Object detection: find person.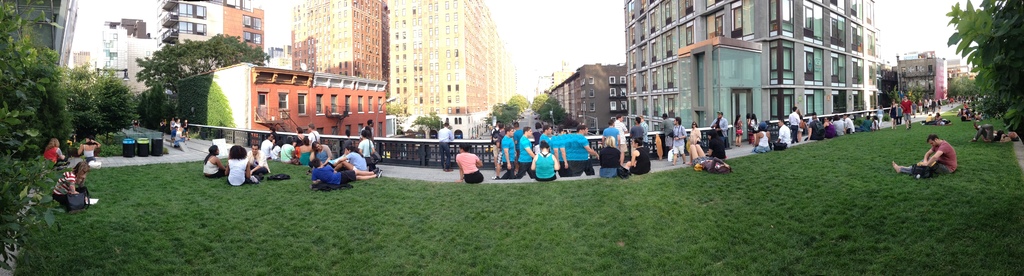
pyautogui.locateOnScreen(569, 125, 593, 177).
